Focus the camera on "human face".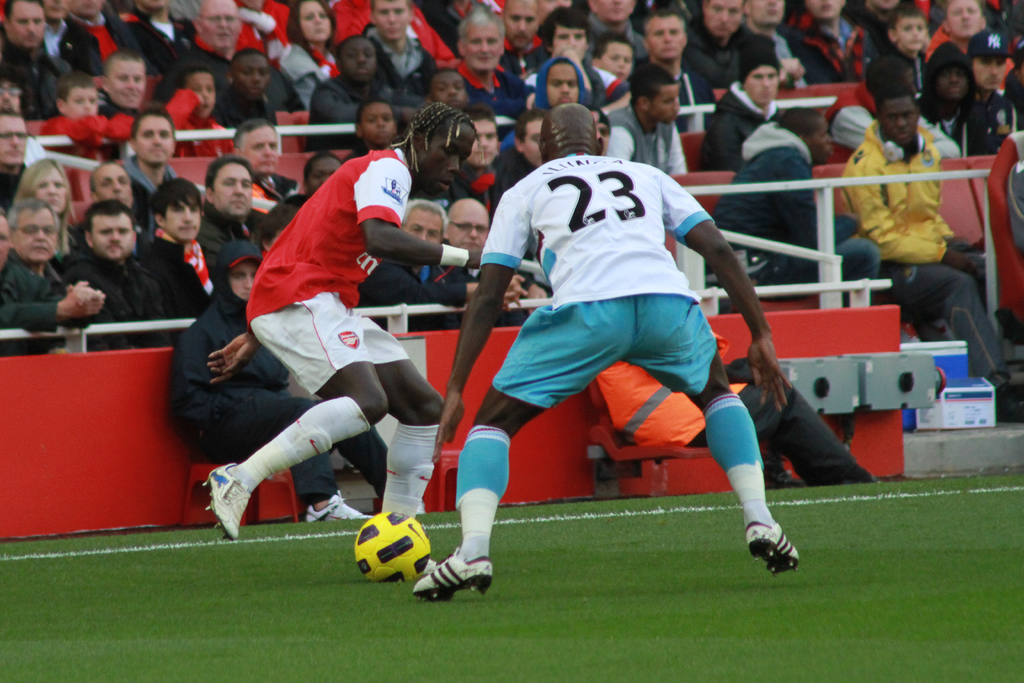
Focus region: bbox=(202, 0, 239, 51).
